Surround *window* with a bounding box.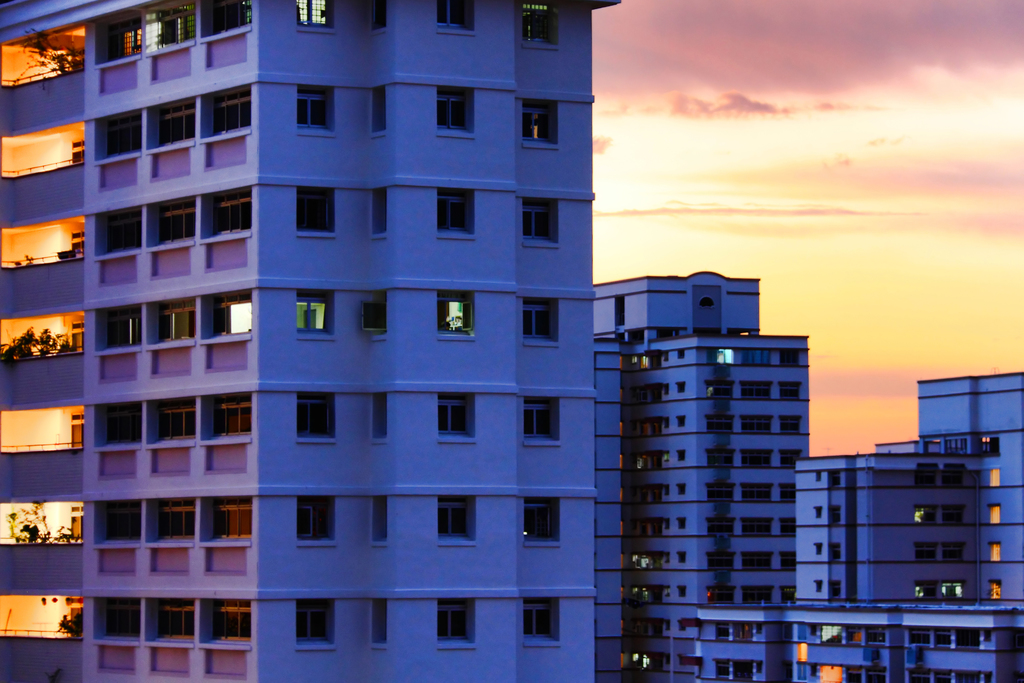
106 13 138 56.
